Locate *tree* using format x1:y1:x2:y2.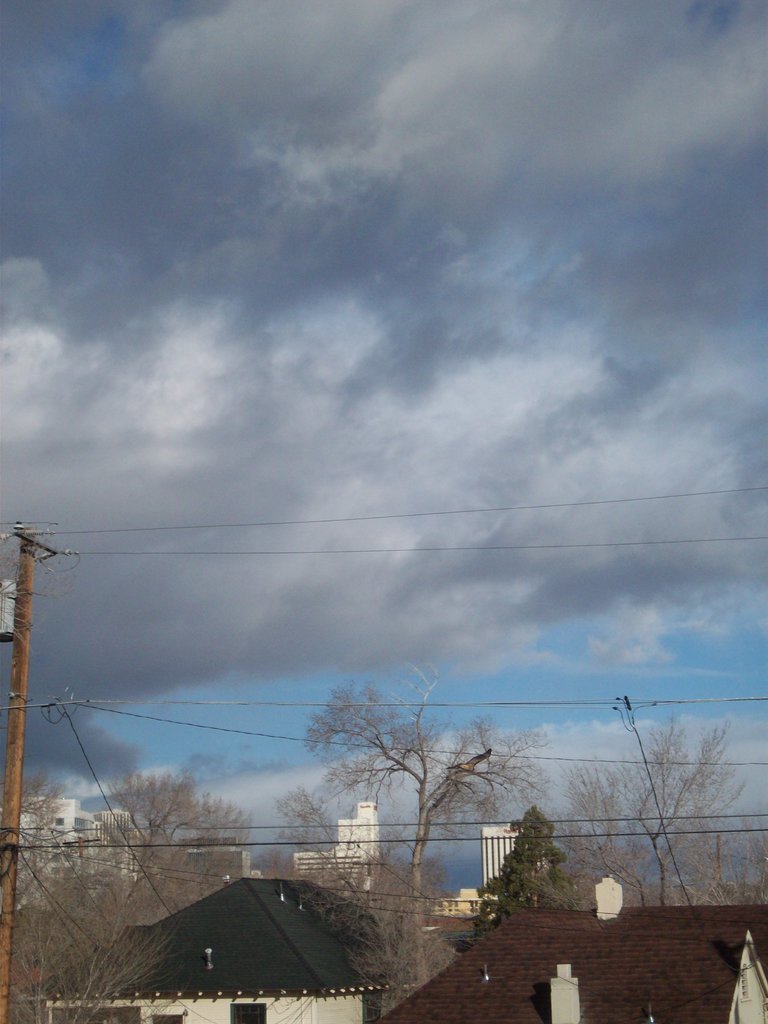
300:655:560:987.
